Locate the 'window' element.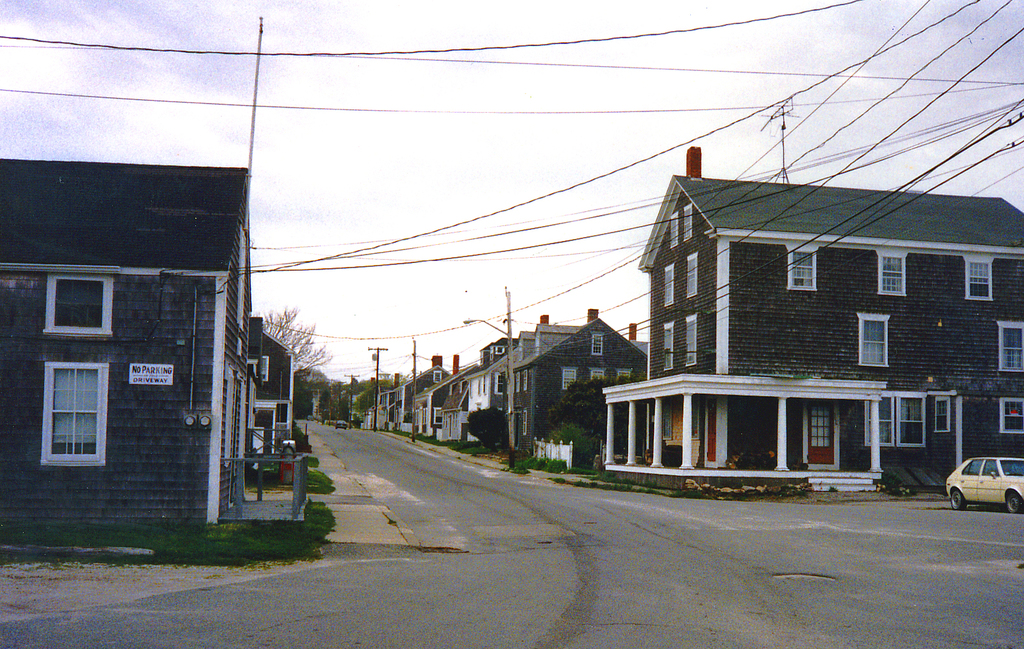
Element bbox: BBox(33, 355, 102, 467).
